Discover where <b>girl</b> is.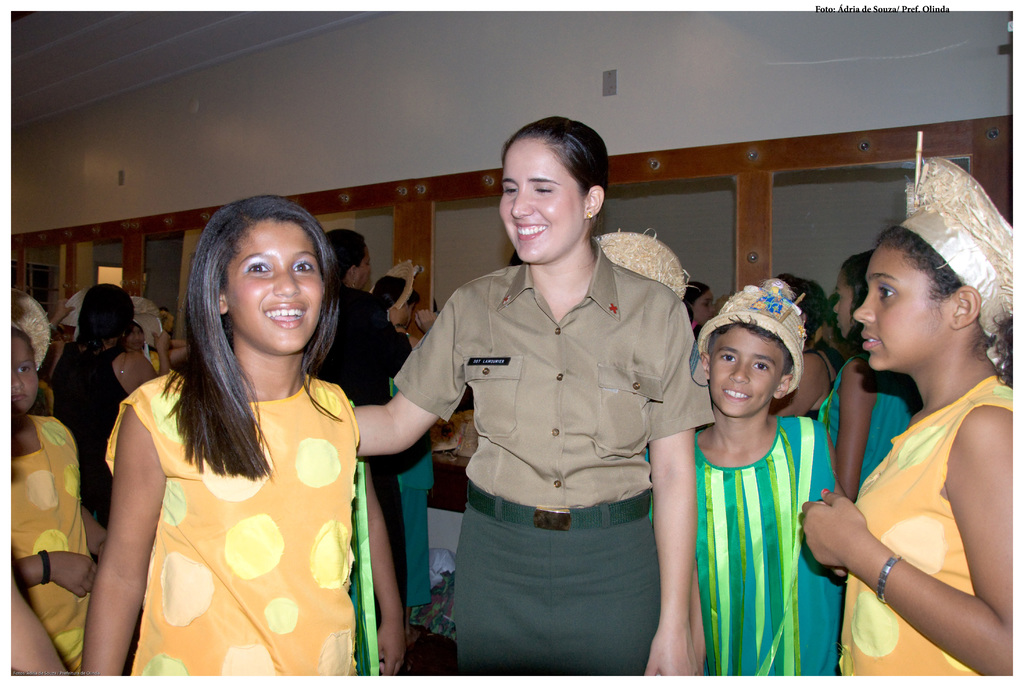
Discovered at detection(798, 158, 1012, 681).
